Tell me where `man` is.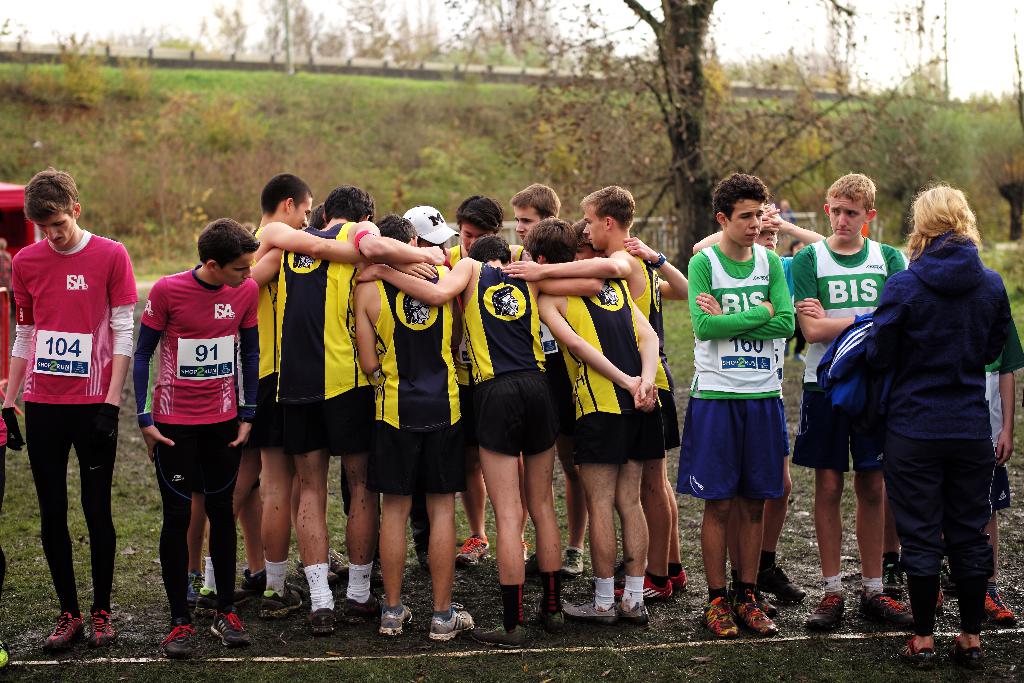
`man` is at 0, 169, 138, 640.
